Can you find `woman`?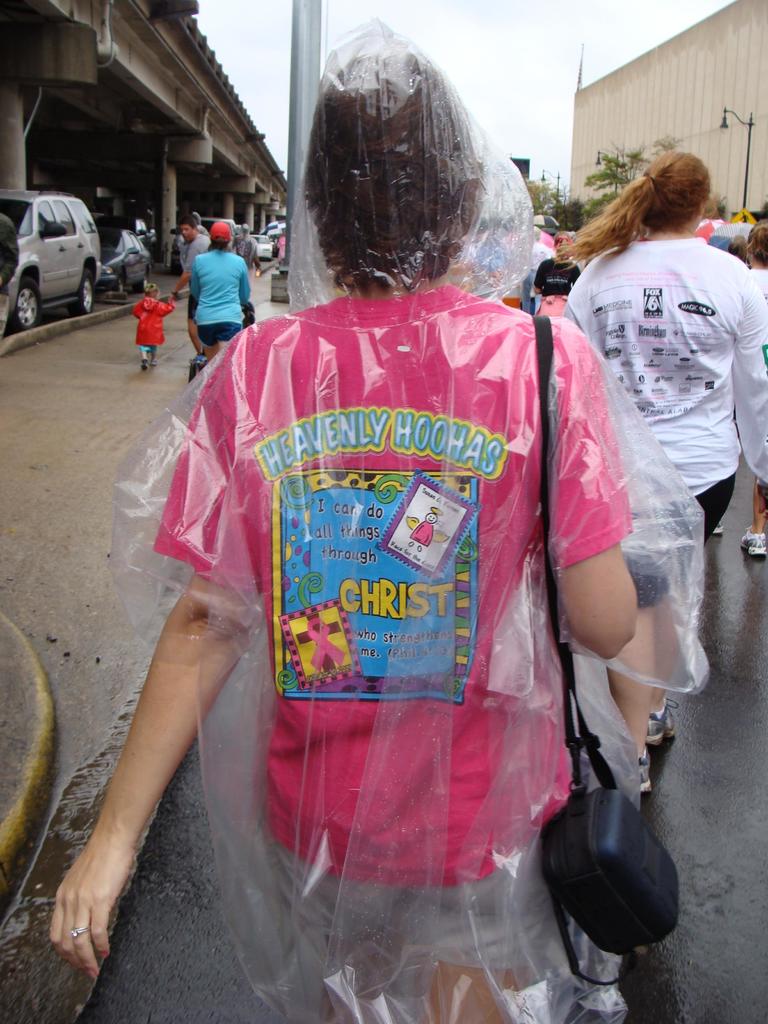
Yes, bounding box: region(723, 234, 748, 261).
